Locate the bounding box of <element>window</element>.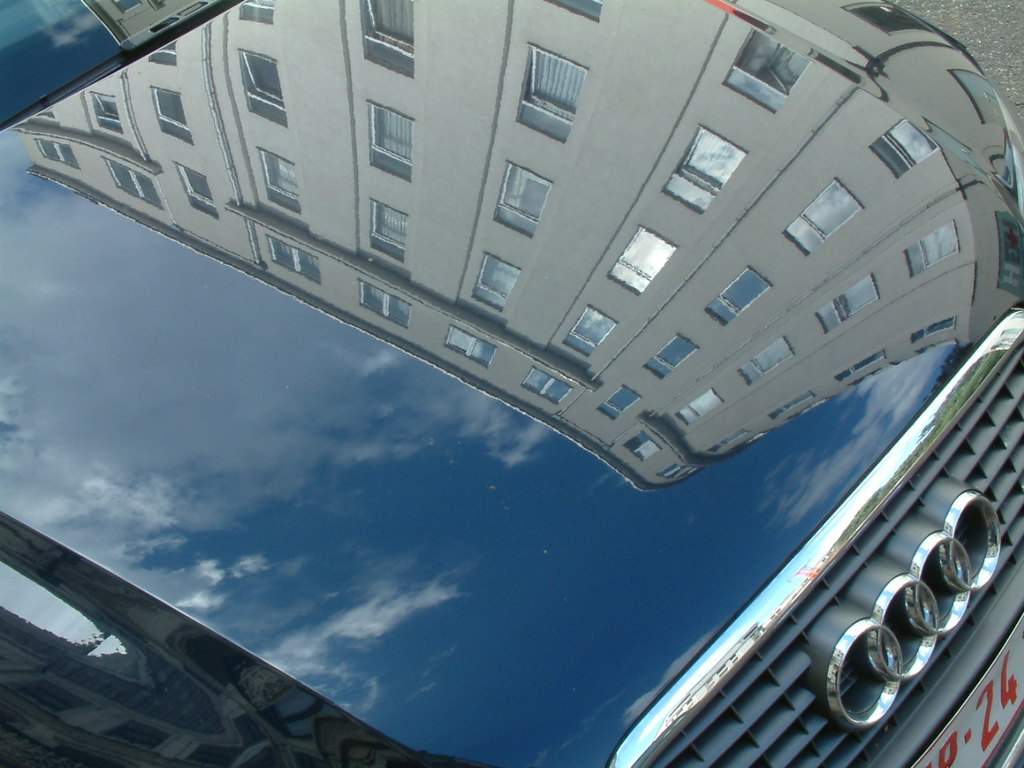
Bounding box: (358,0,411,70).
